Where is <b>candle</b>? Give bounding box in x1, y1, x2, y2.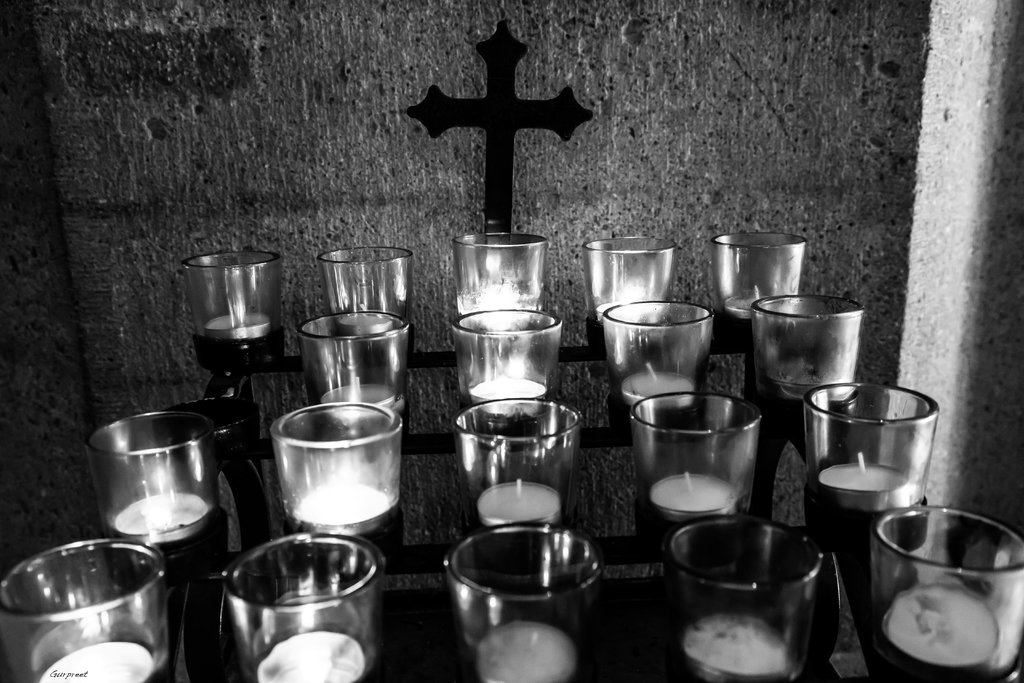
321, 383, 399, 425.
